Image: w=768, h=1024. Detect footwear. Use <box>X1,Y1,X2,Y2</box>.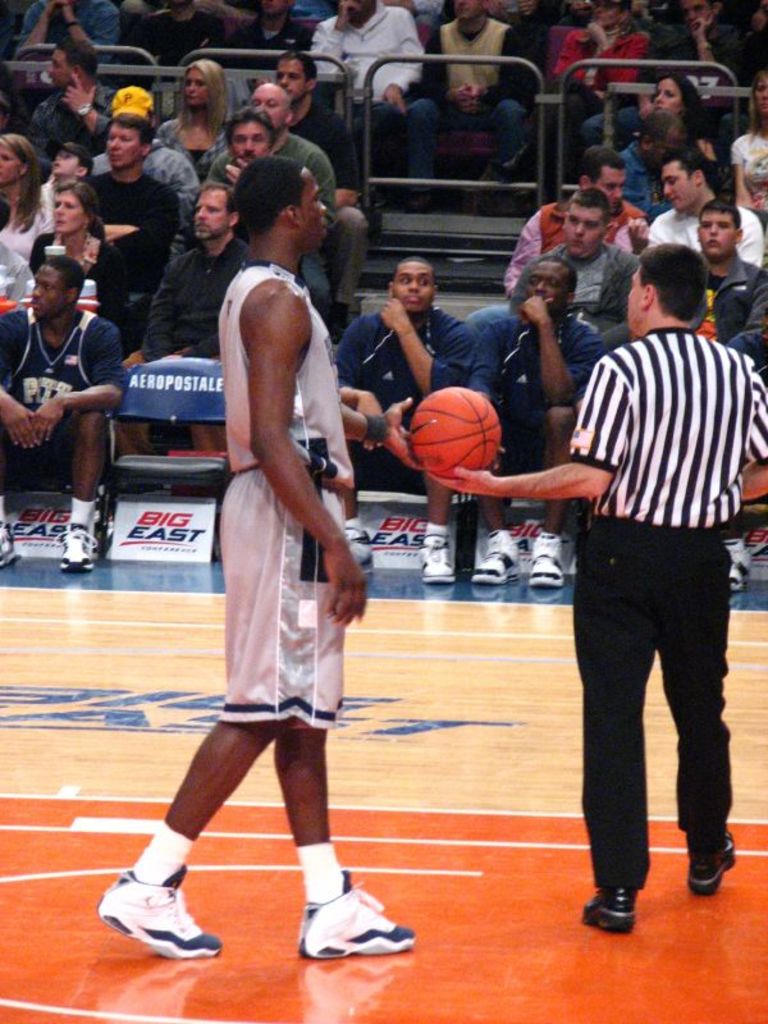
<box>678,815,746,905</box>.
